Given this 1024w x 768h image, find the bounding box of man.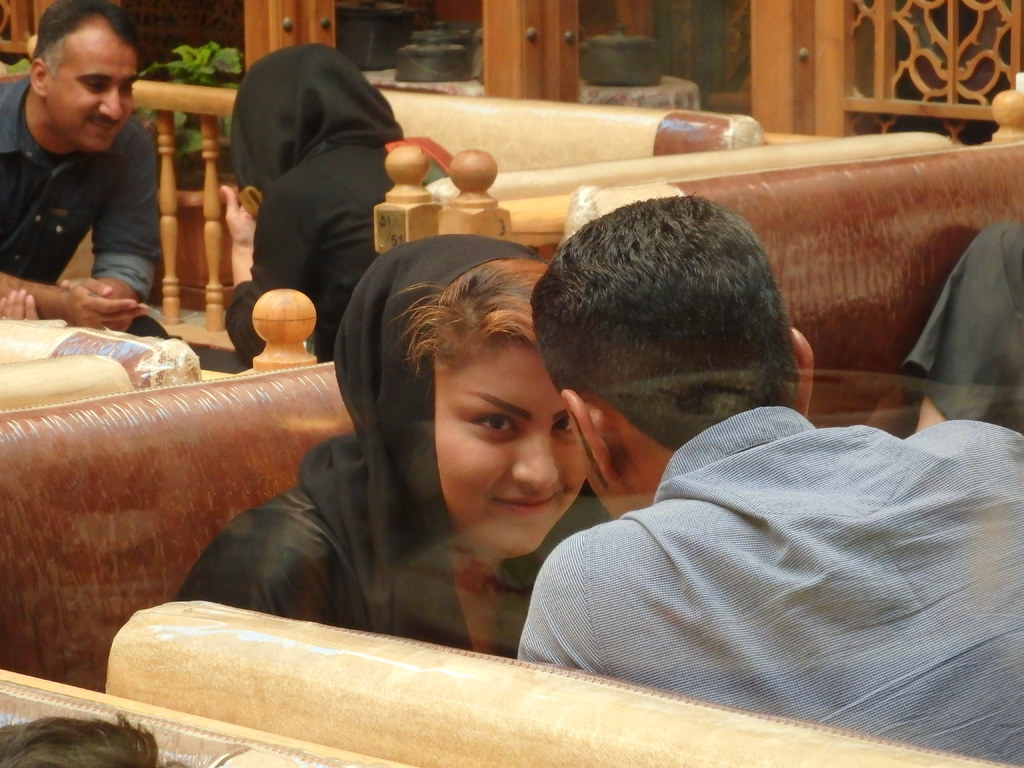
[0,0,164,331].
